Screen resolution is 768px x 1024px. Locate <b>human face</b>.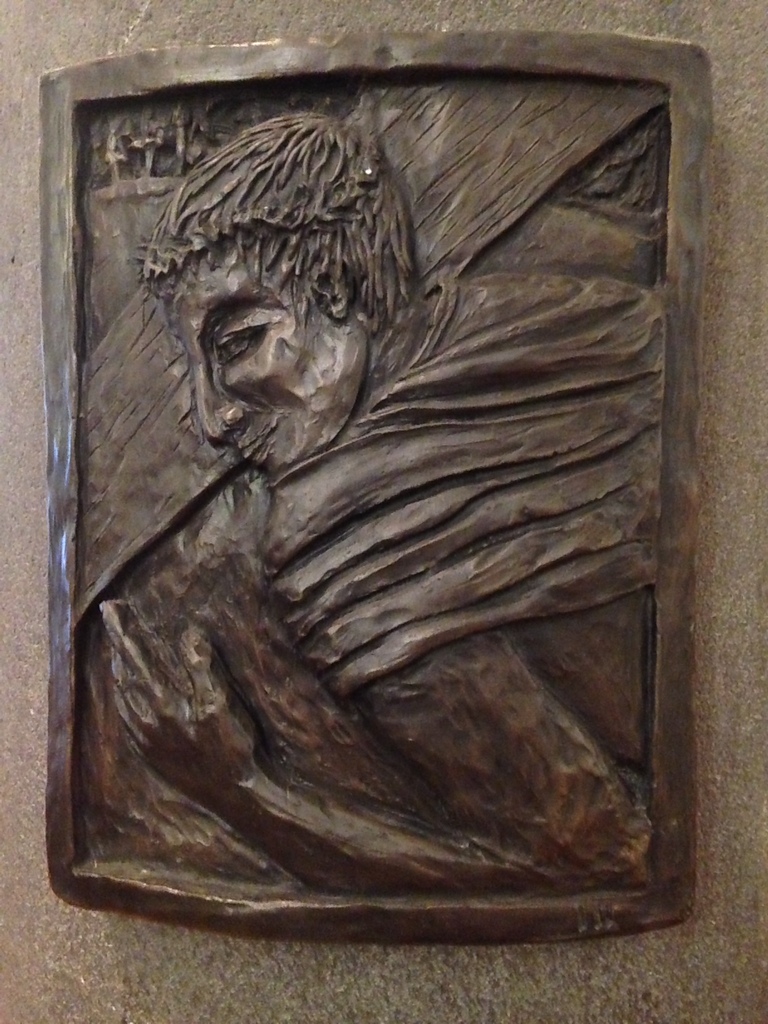
{"x1": 164, "y1": 251, "x2": 360, "y2": 473}.
